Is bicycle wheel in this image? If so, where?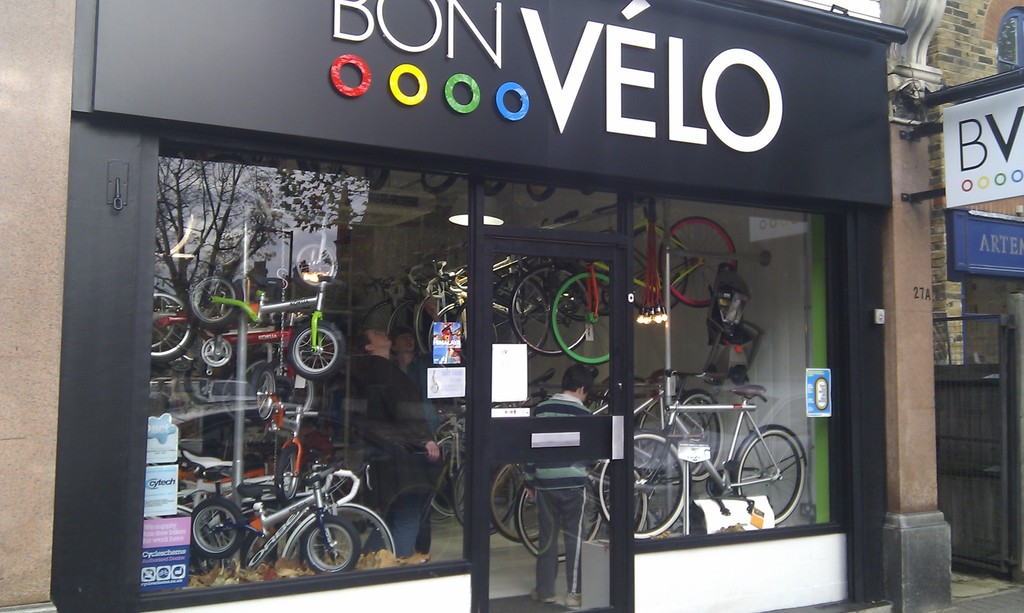
Yes, at [left=292, top=232, right=342, bottom=293].
